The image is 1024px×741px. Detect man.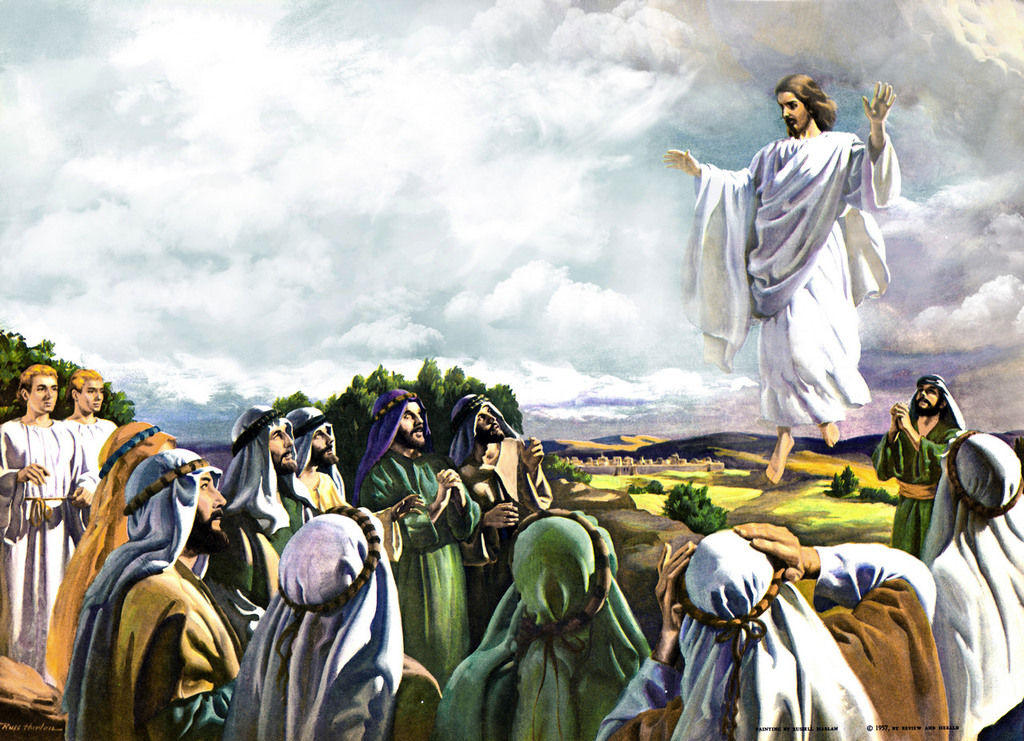
Detection: (287,406,423,564).
